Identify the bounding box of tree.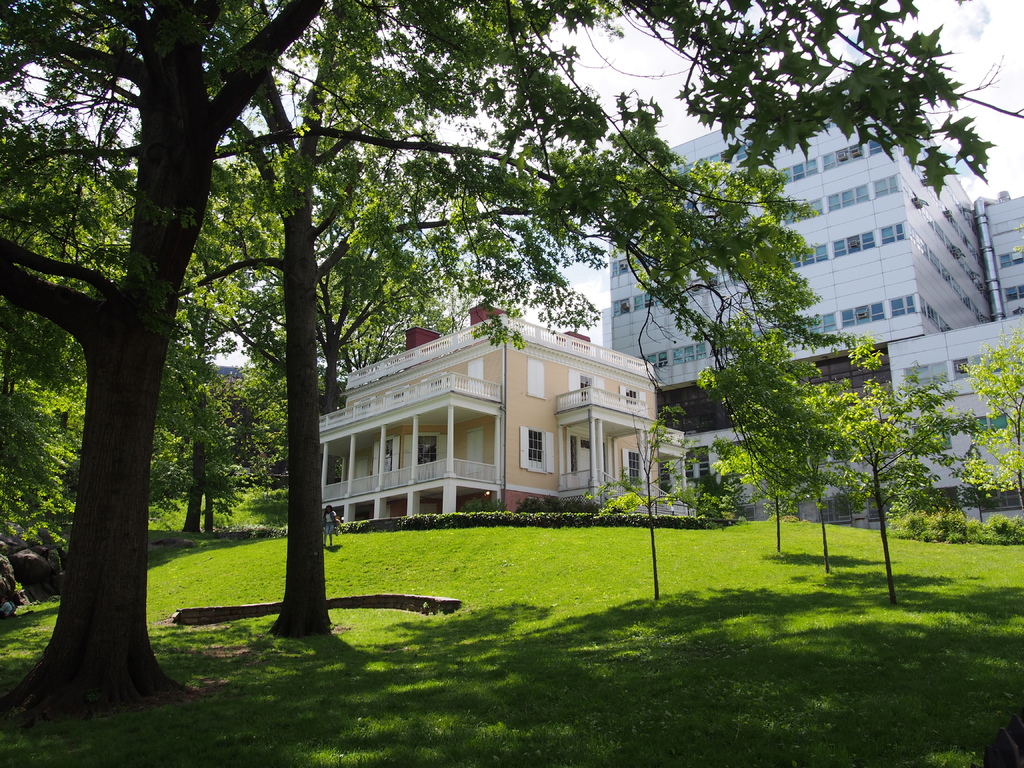
[x1=800, y1=385, x2=883, y2=572].
